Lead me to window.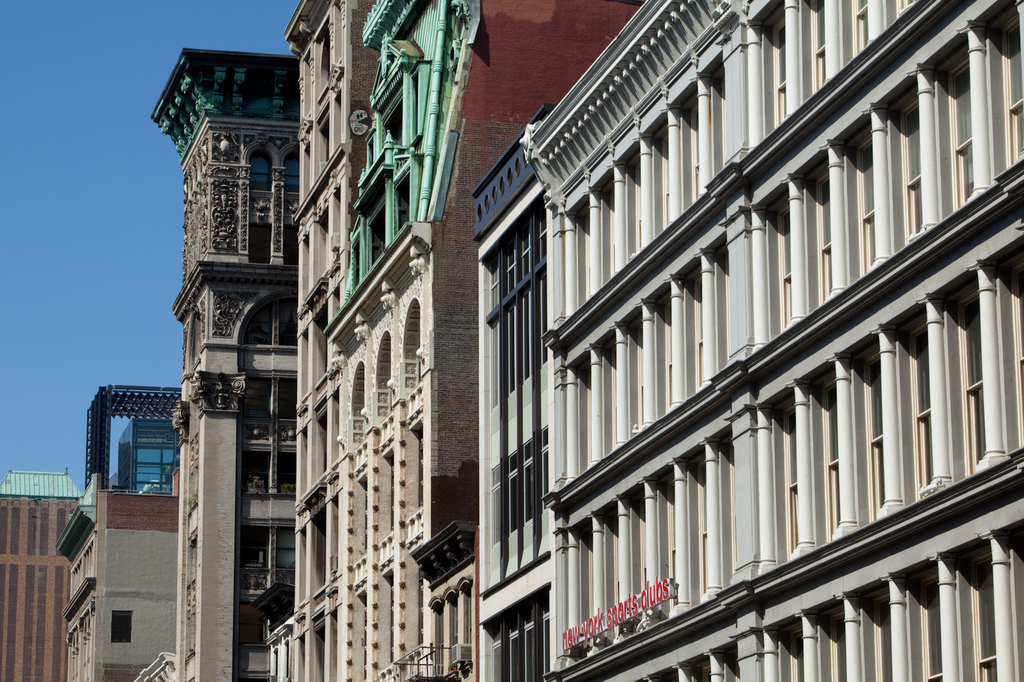
Lead to x1=246 y1=447 x2=272 y2=495.
